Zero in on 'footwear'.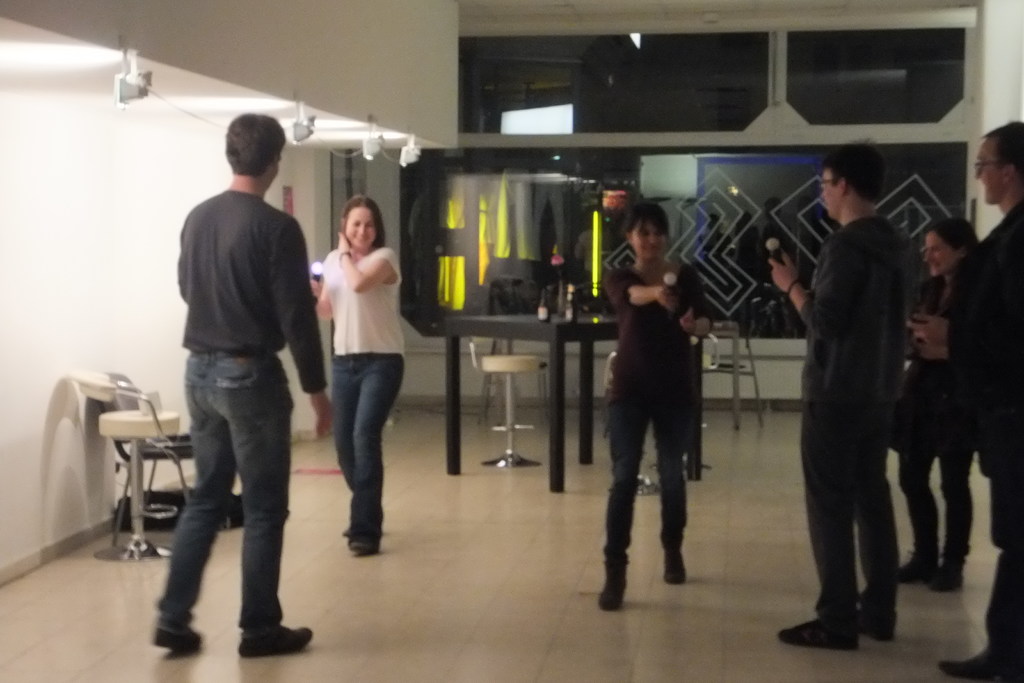
Zeroed in: {"x1": 660, "y1": 551, "x2": 687, "y2": 591}.
